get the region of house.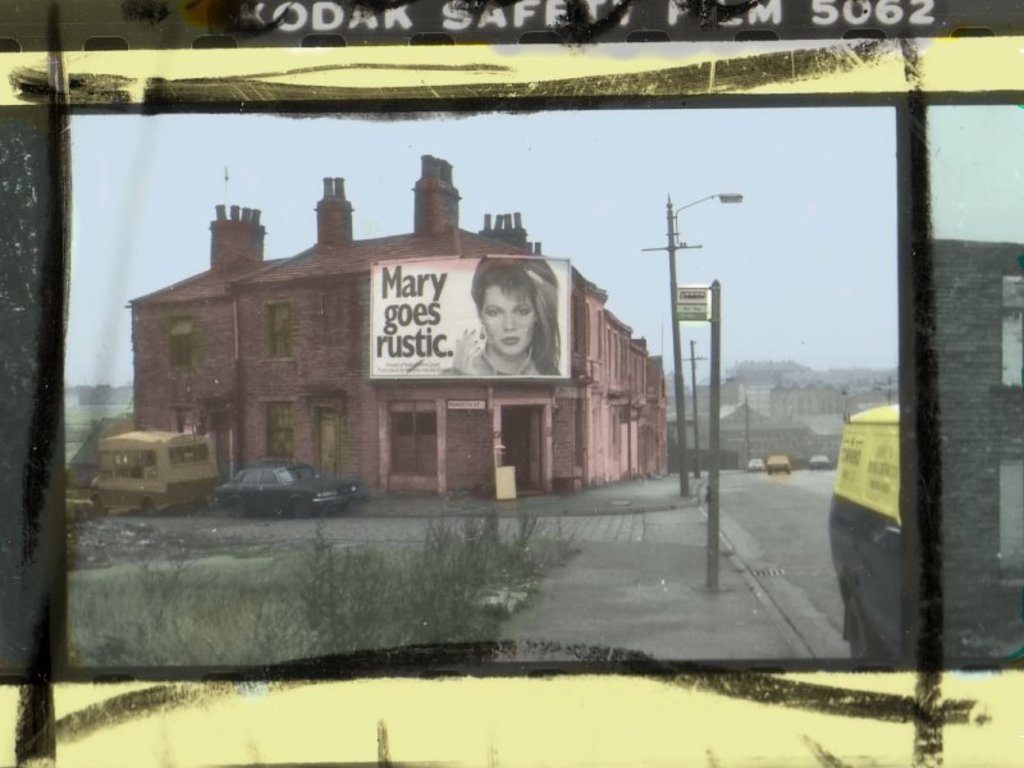
781,417,850,462.
